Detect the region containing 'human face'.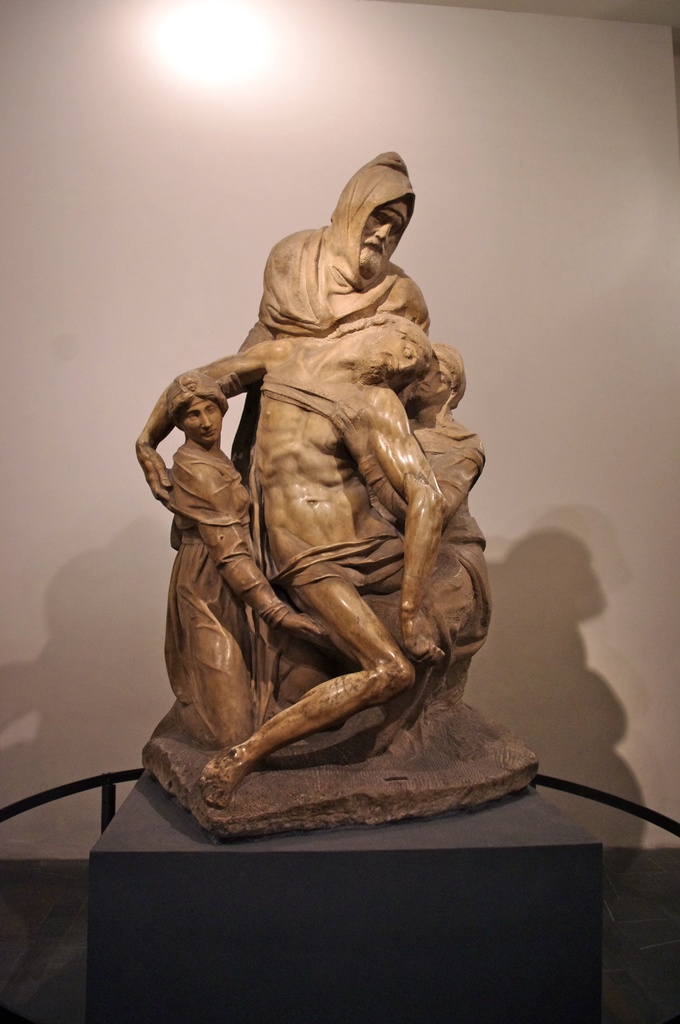
<region>364, 340, 421, 384</region>.
